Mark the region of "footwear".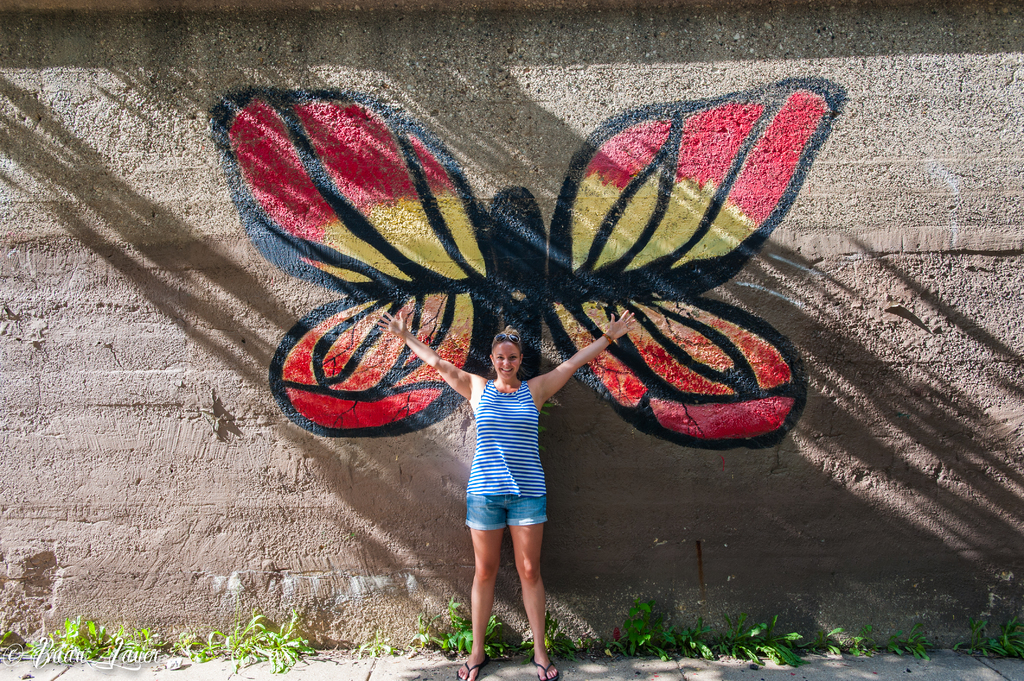
Region: (left=456, top=652, right=489, bottom=680).
